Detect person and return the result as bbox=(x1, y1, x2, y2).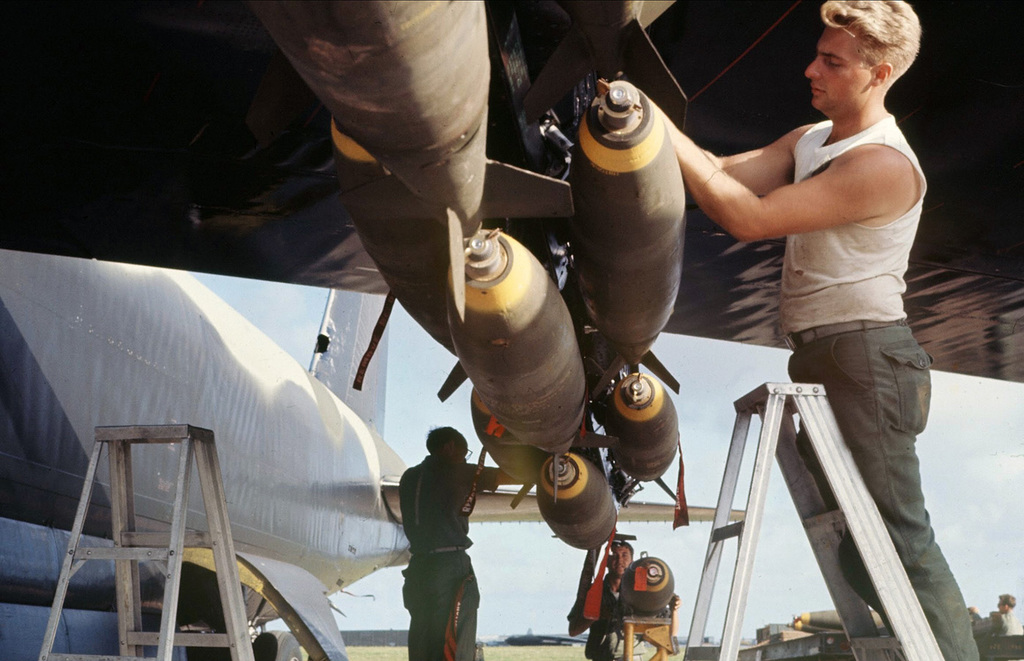
bbox=(964, 582, 1023, 639).
